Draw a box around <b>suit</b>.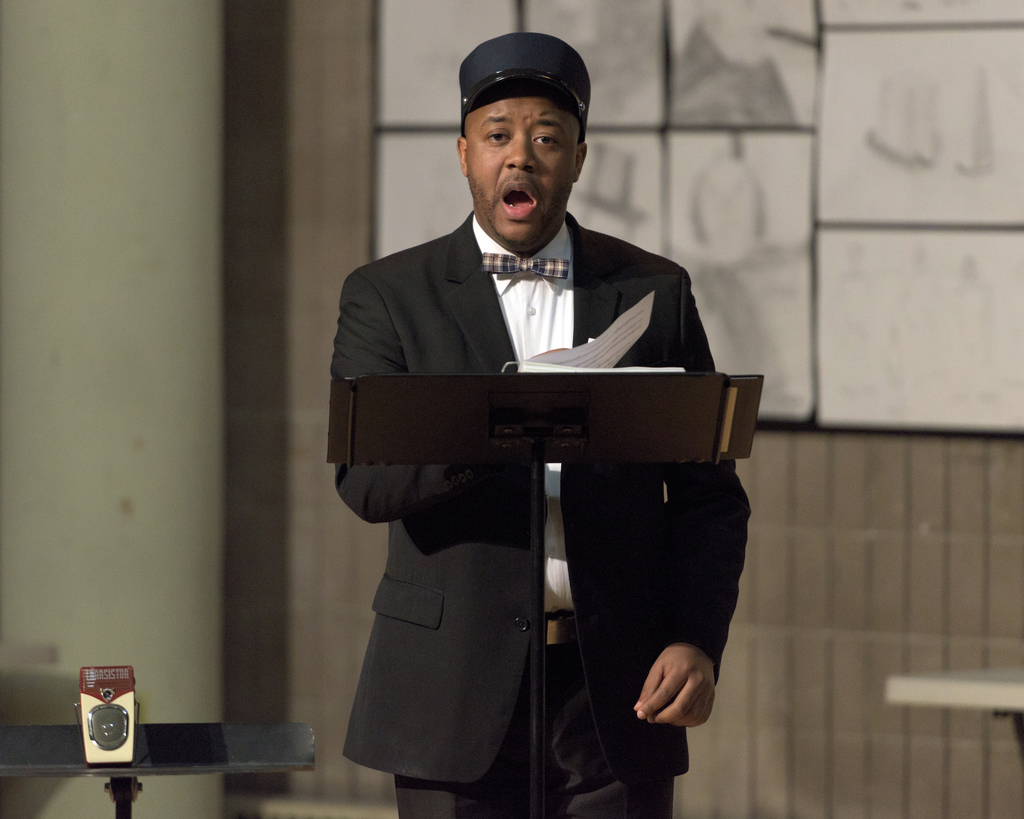
[340,106,733,793].
